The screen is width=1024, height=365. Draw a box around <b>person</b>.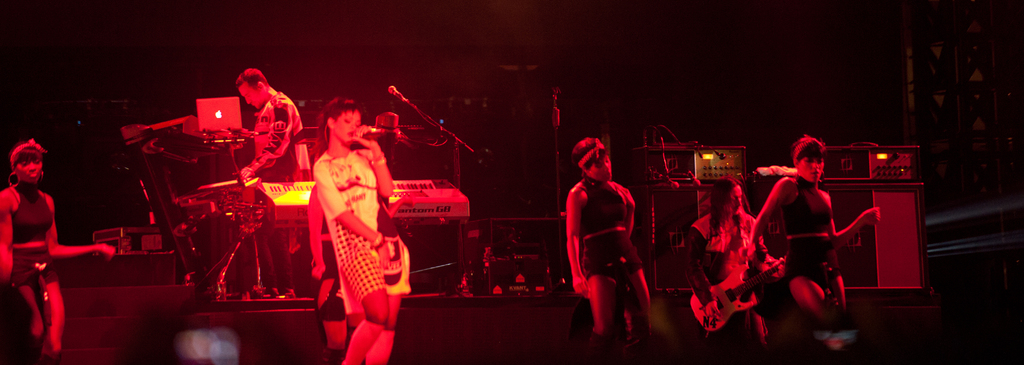
752/133/886/361.
